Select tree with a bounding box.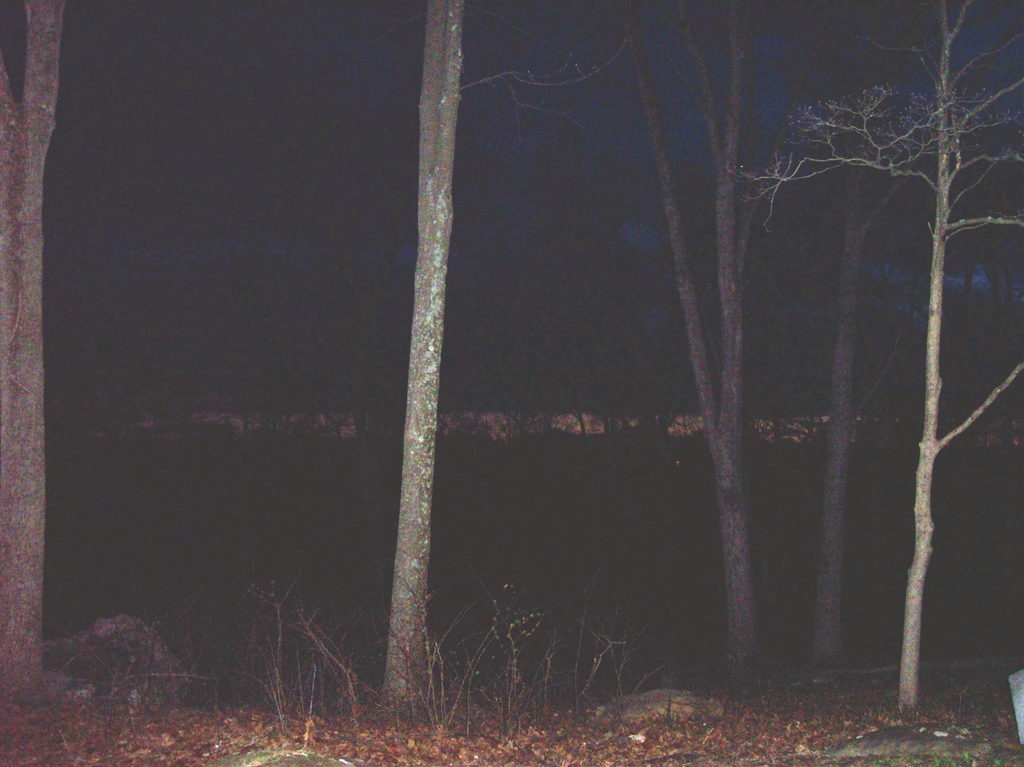
crop(611, 0, 819, 695).
